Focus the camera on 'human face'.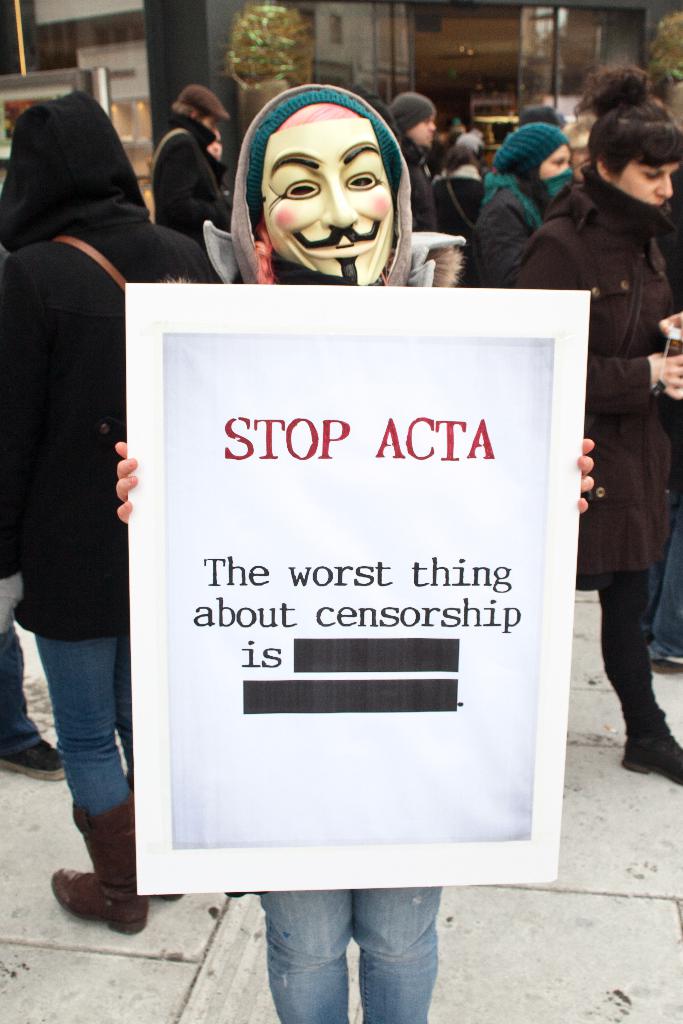
Focus region: [left=616, top=162, right=682, bottom=206].
